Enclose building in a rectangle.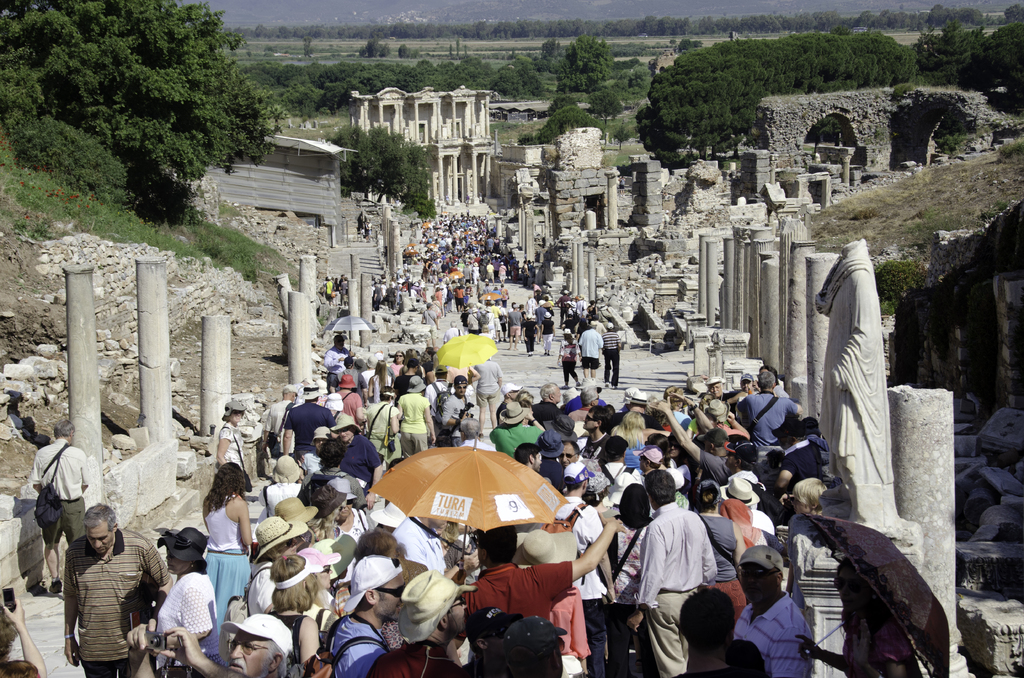
490 124 663 234.
